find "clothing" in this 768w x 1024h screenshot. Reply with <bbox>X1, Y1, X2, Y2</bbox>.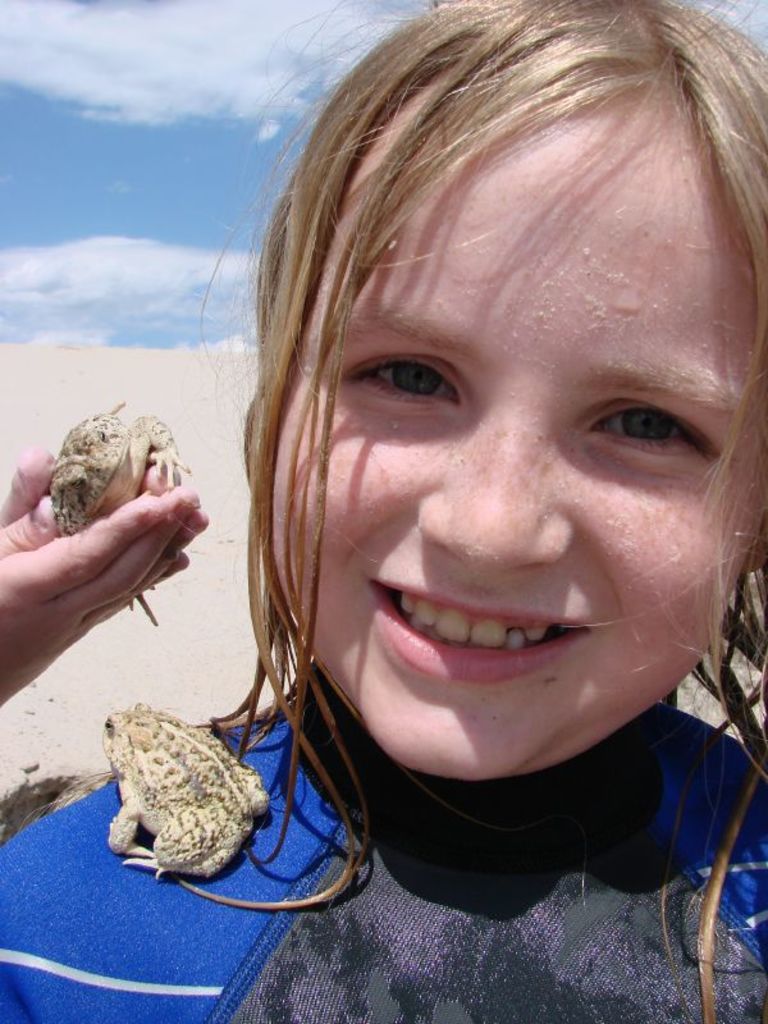
<bbox>0, 667, 767, 1023</bbox>.
